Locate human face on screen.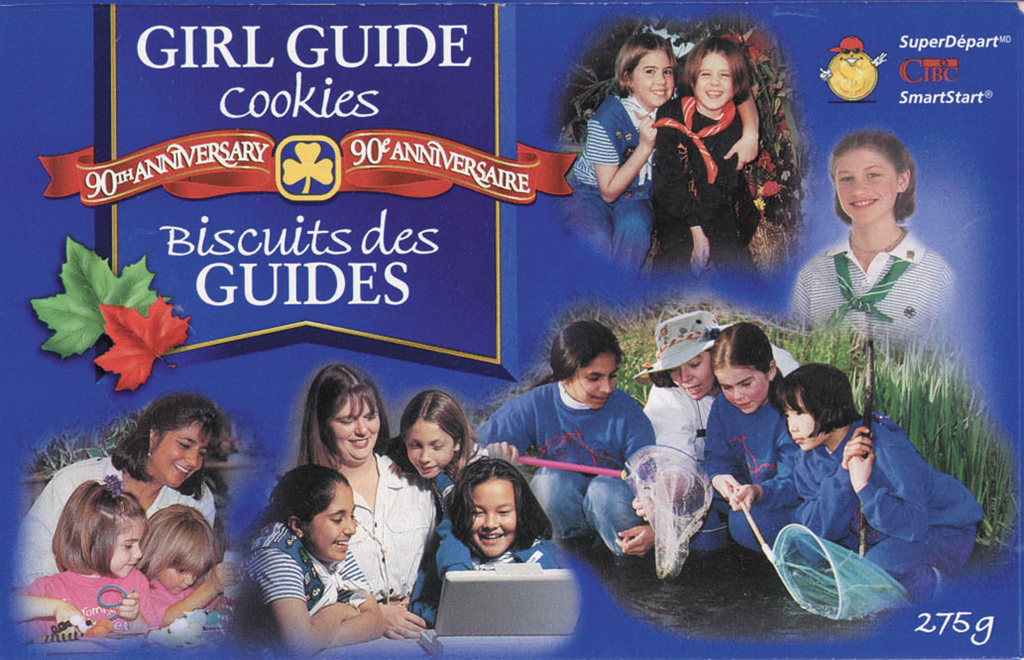
On screen at {"left": 407, "top": 415, "right": 453, "bottom": 479}.
